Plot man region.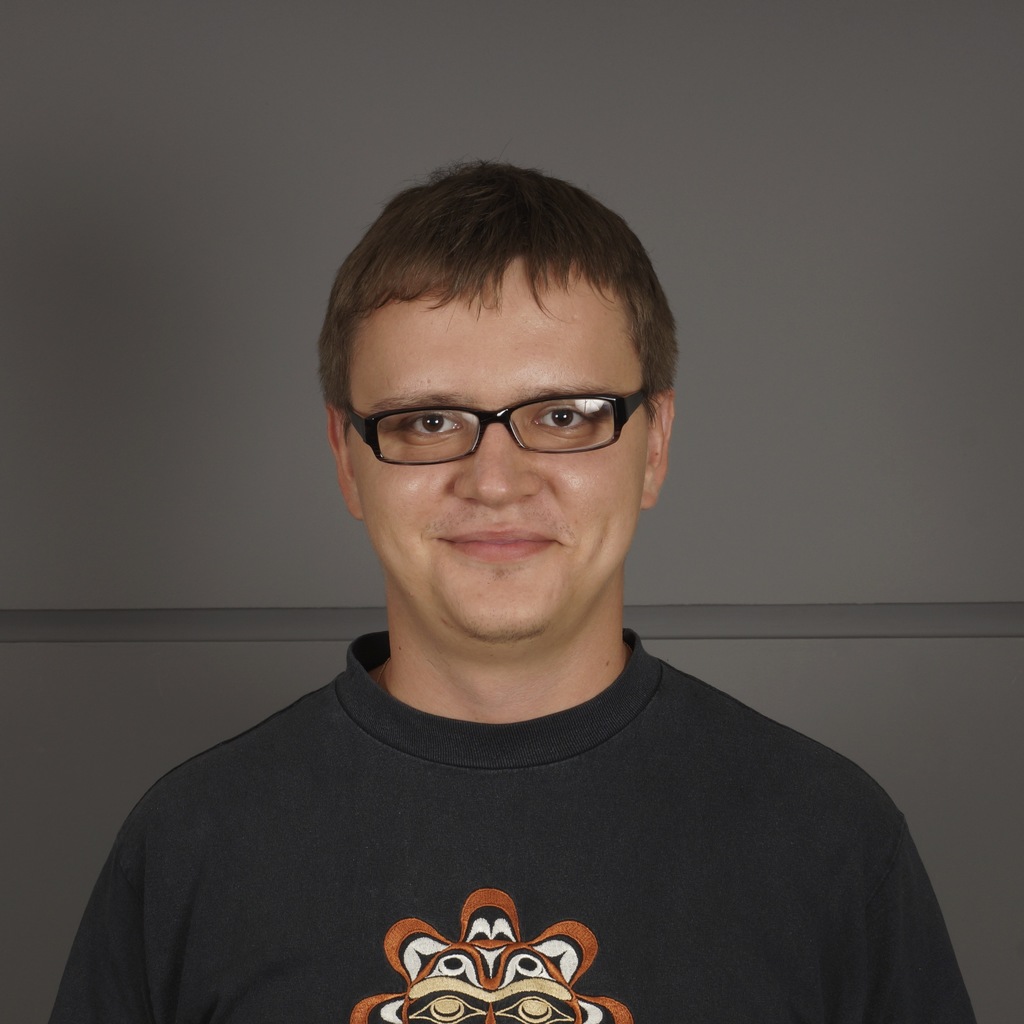
Plotted at x1=26 y1=127 x2=977 y2=1021.
